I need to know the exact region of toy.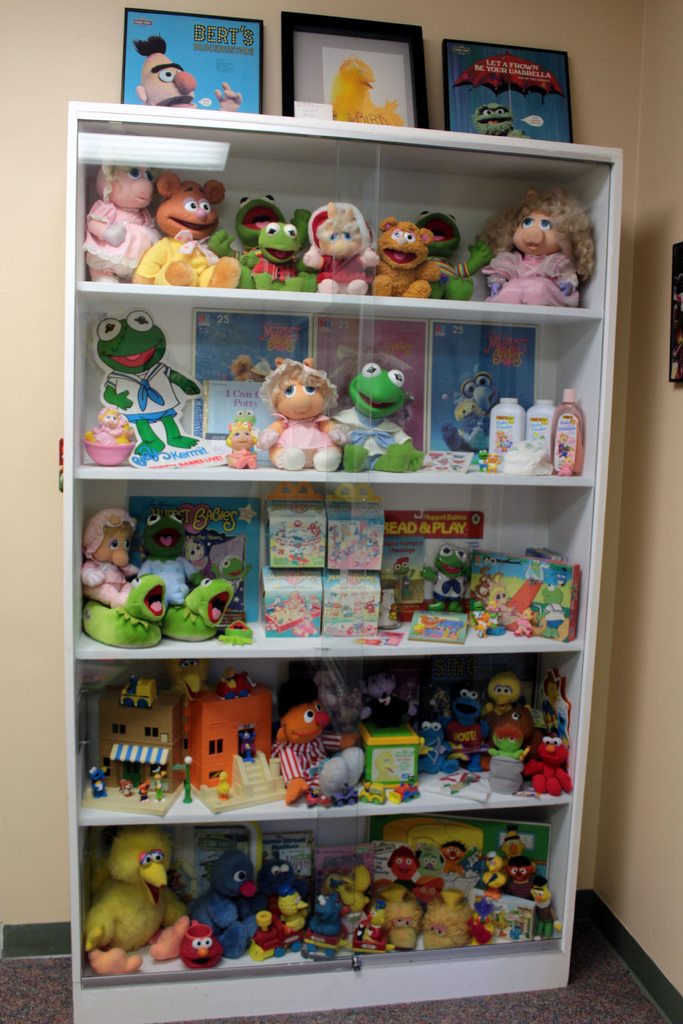
Region: bbox(232, 199, 297, 302).
